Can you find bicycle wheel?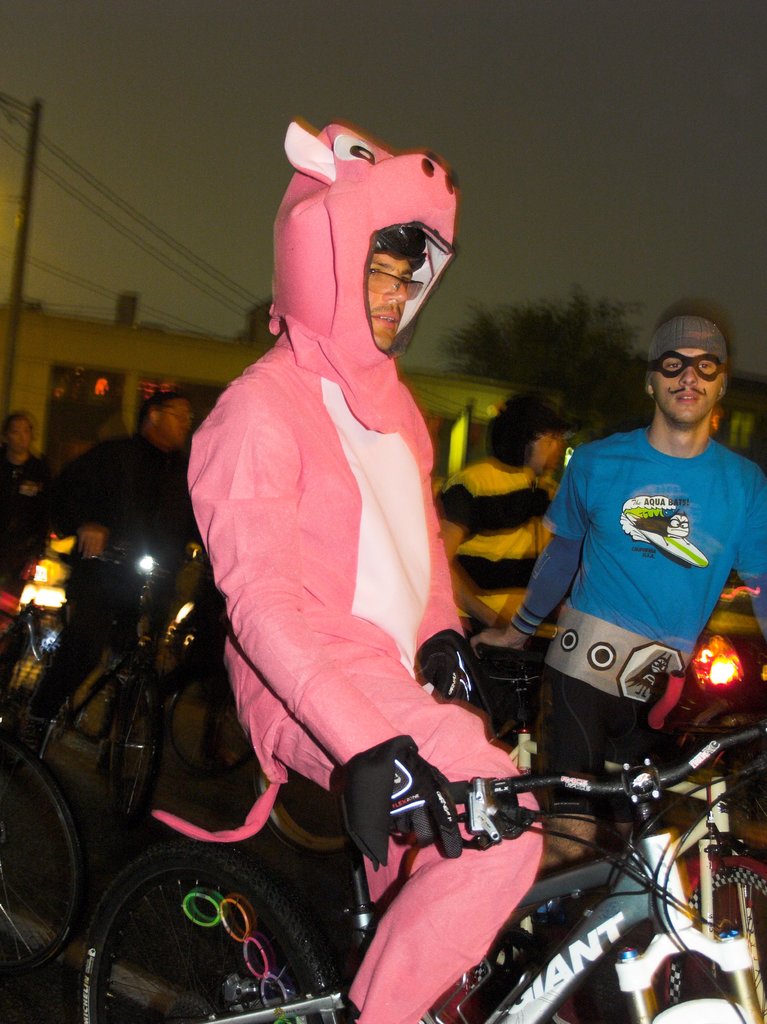
Yes, bounding box: x1=163, y1=652, x2=257, y2=785.
